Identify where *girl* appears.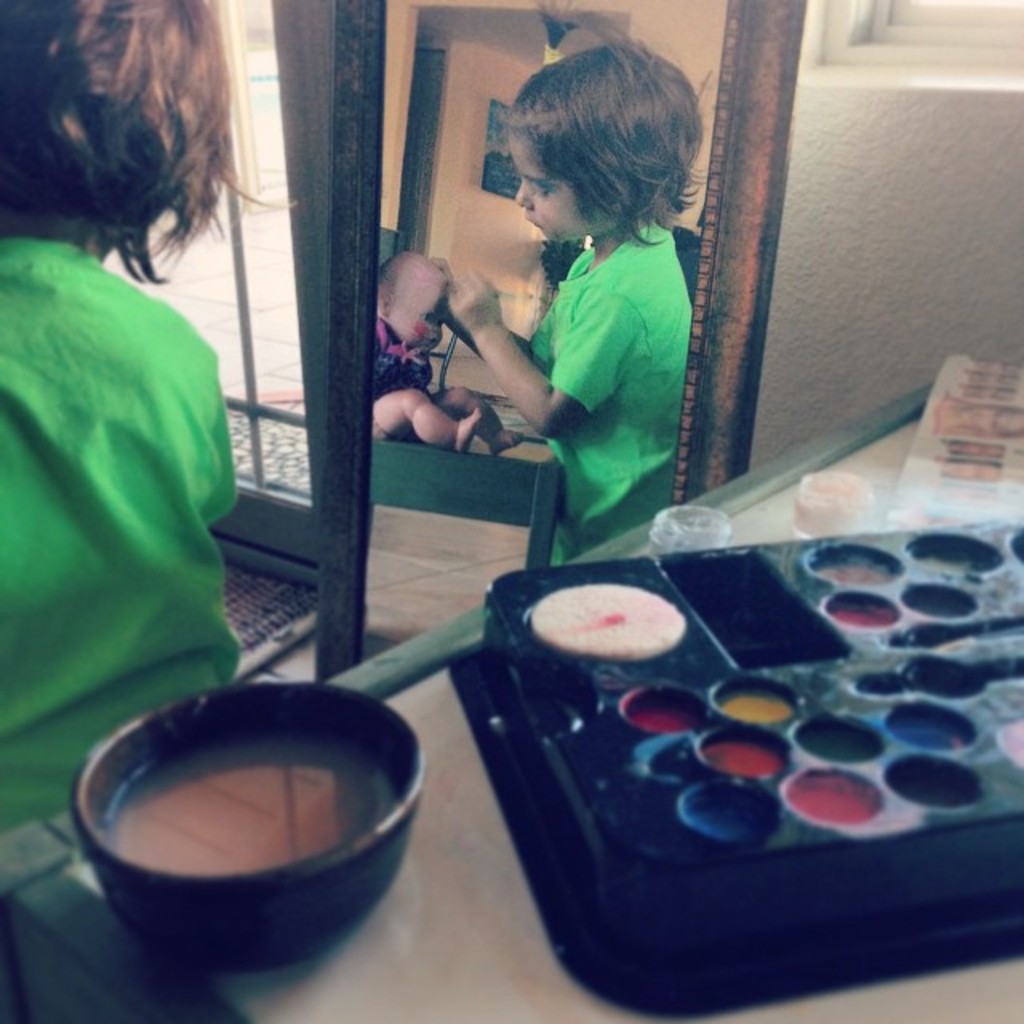
Appears at left=0, top=0, right=299, bottom=830.
